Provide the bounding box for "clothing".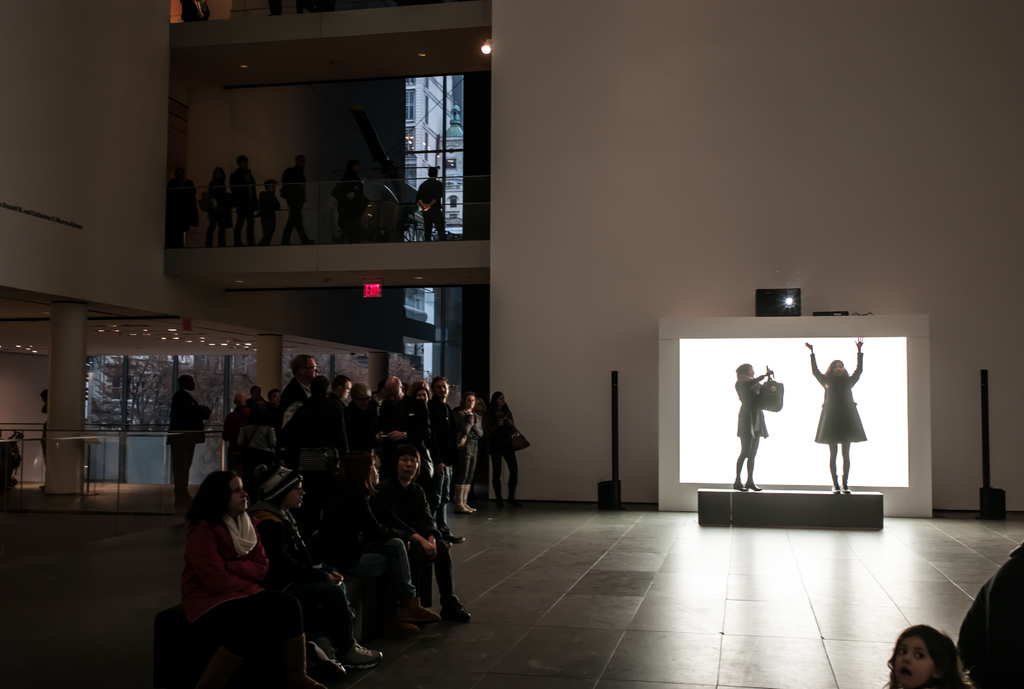
383/486/456/596.
